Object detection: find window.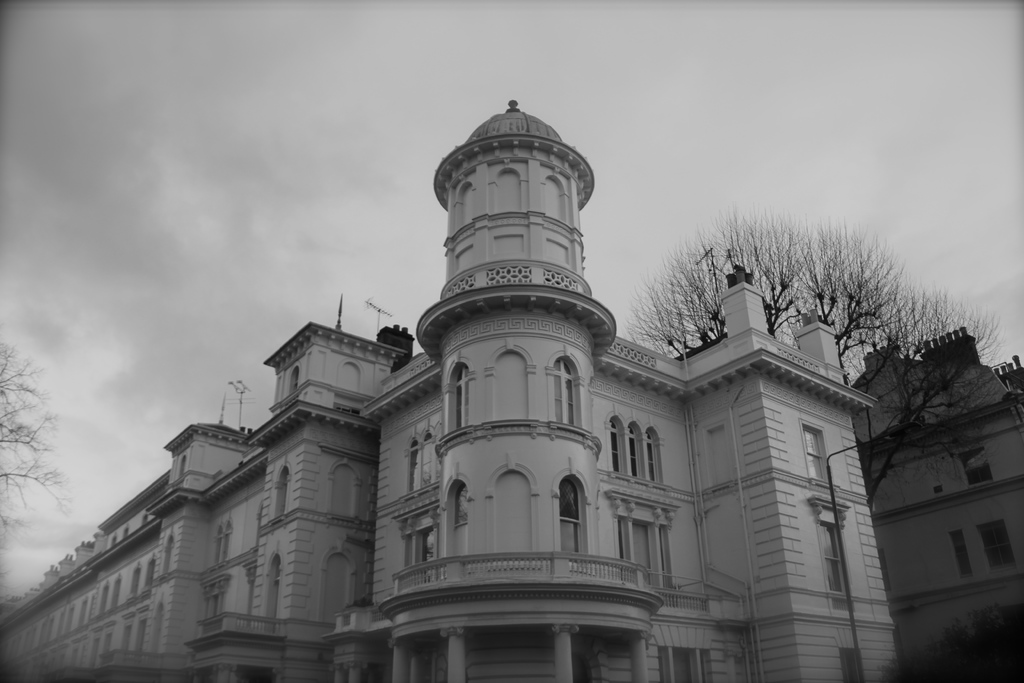
609:420:623:472.
